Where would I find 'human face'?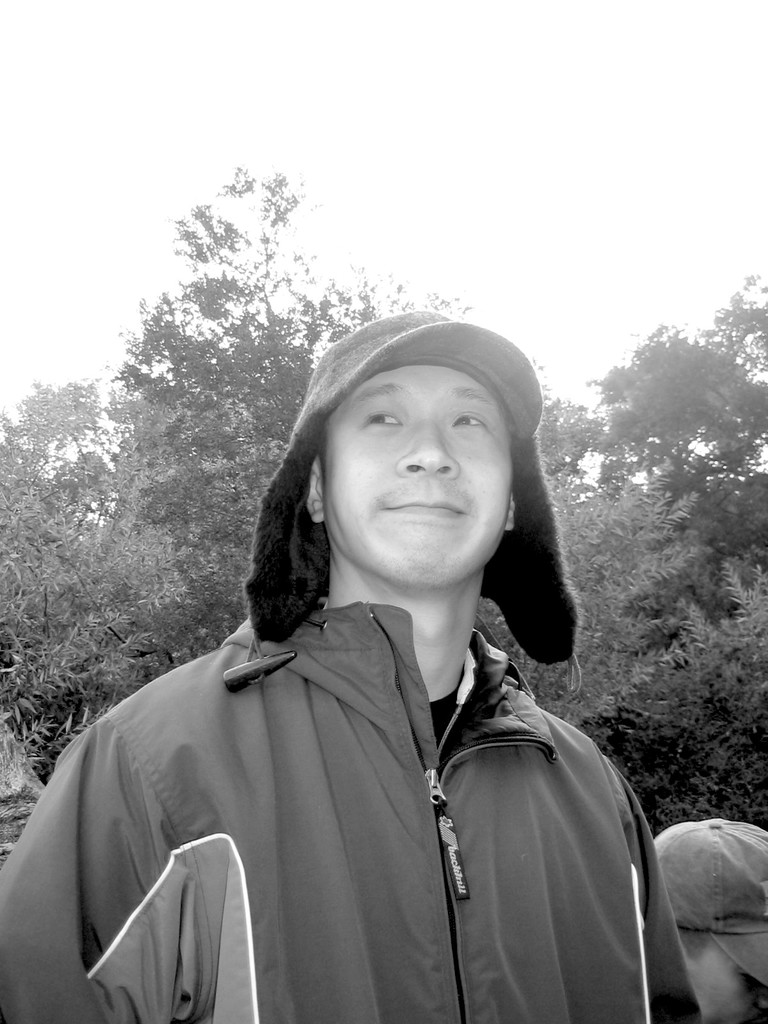
At bbox=(316, 362, 506, 589).
